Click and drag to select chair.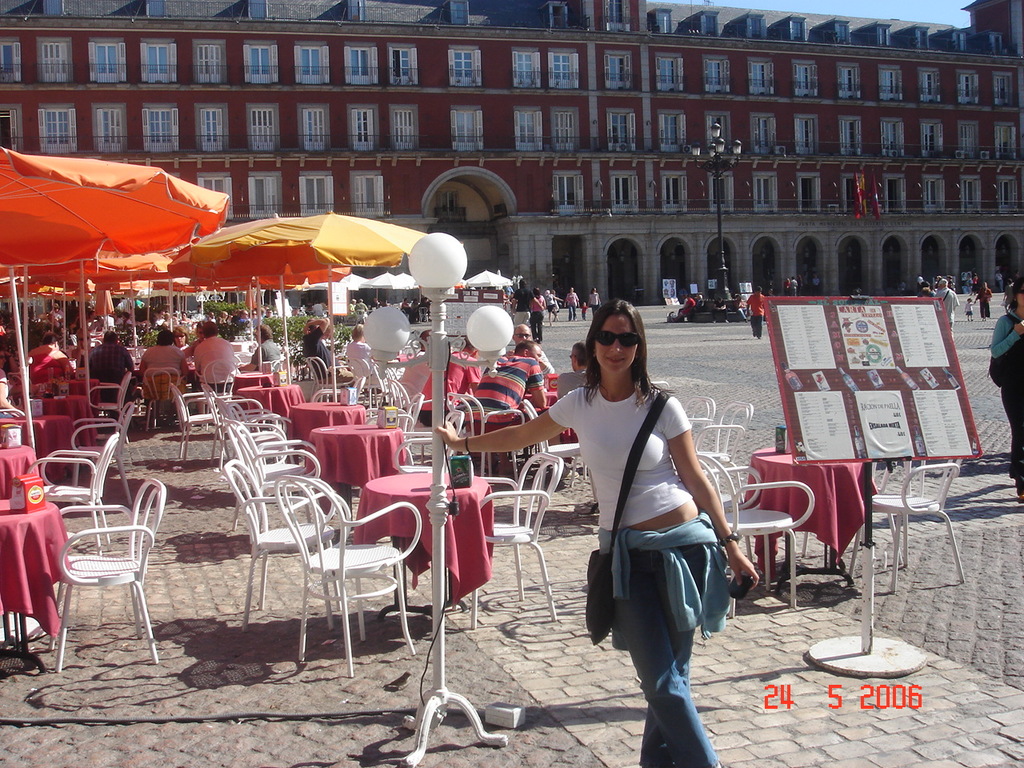
Selection: <bbox>797, 454, 898, 571</bbox>.
